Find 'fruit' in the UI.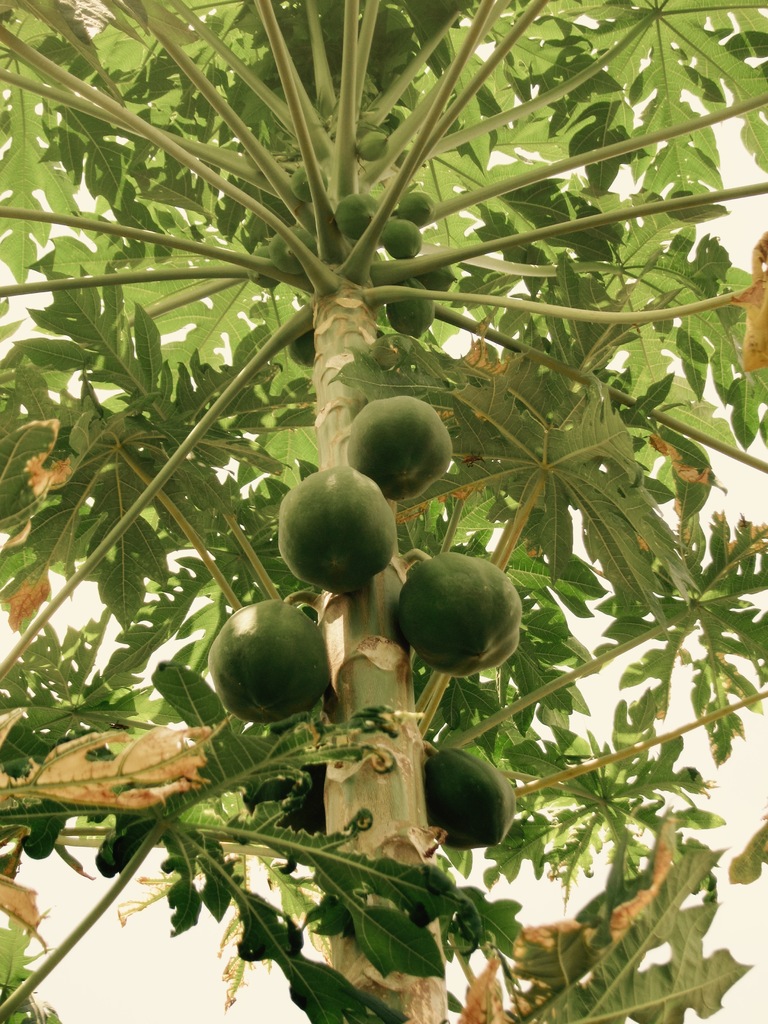
UI element at 393, 537, 529, 677.
